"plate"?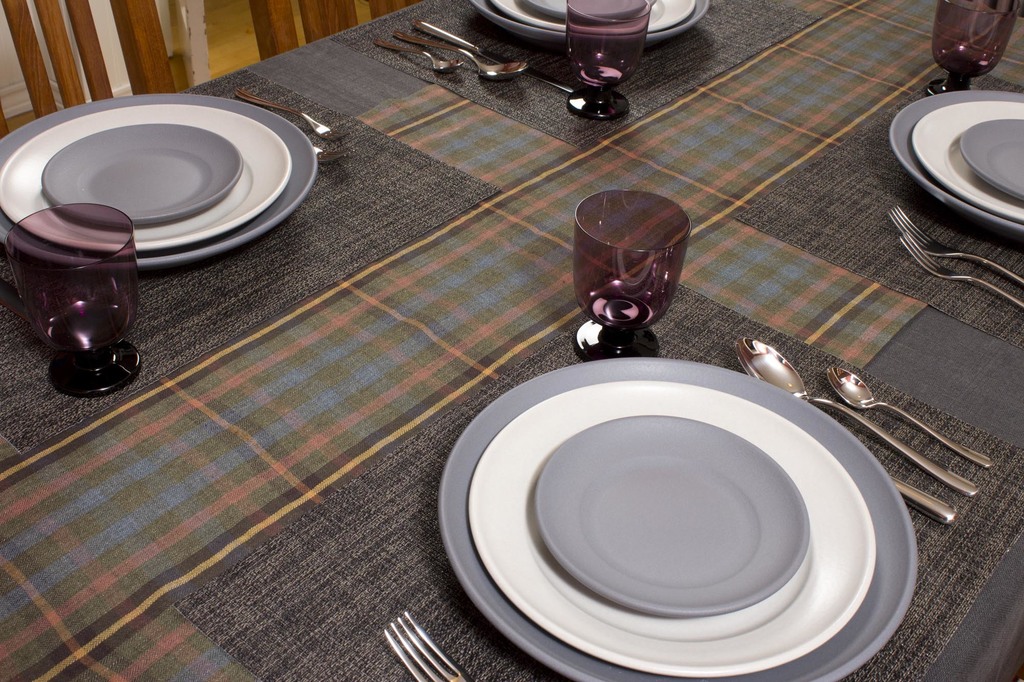
l=467, t=0, r=712, b=47
